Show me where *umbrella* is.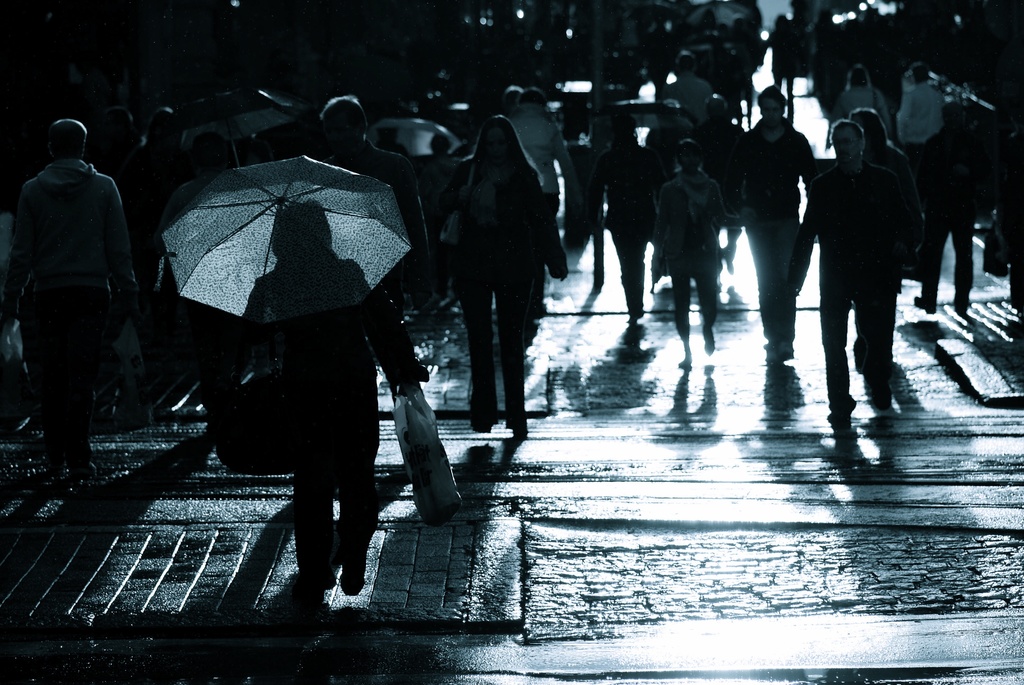
*umbrella* is at BBox(168, 86, 293, 165).
